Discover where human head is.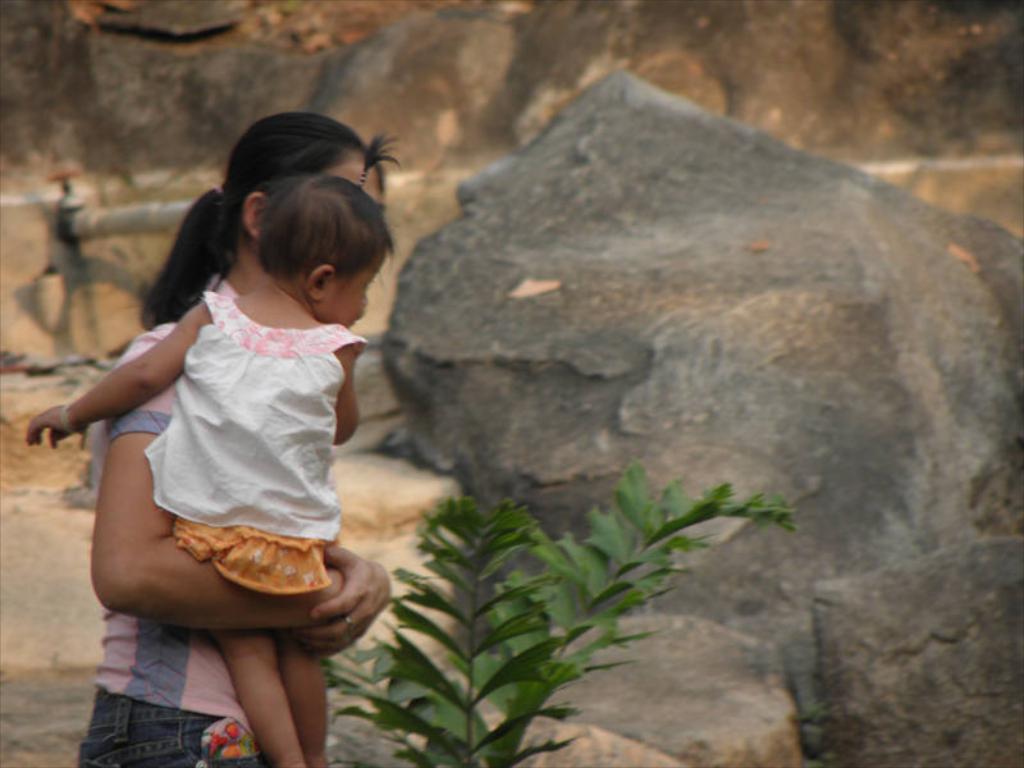
Discovered at region(223, 109, 389, 264).
